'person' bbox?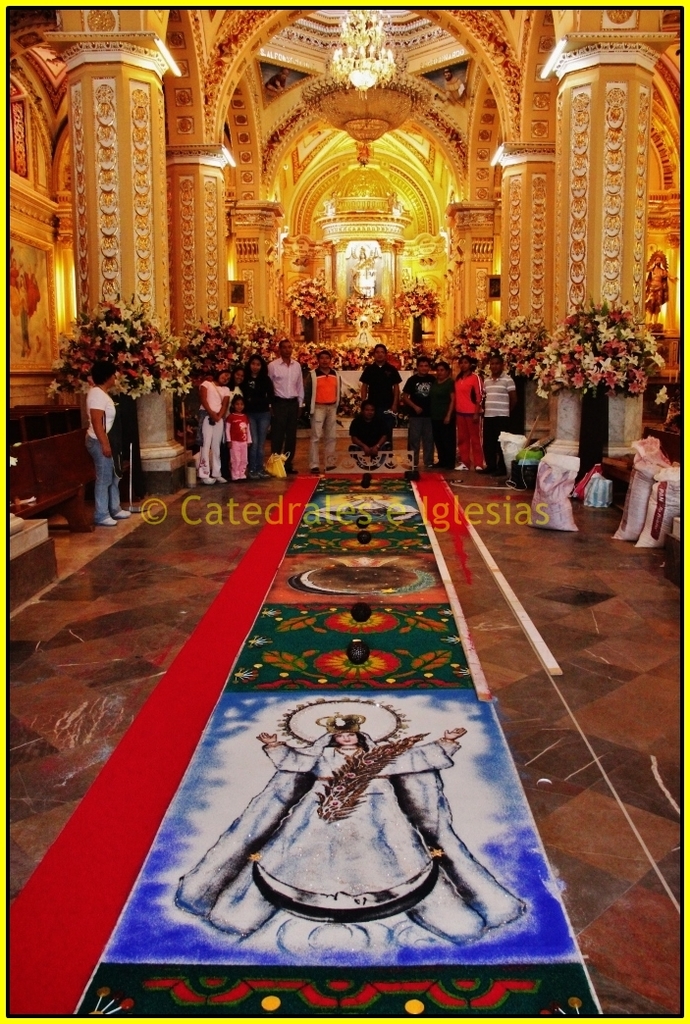
BBox(647, 255, 676, 324)
